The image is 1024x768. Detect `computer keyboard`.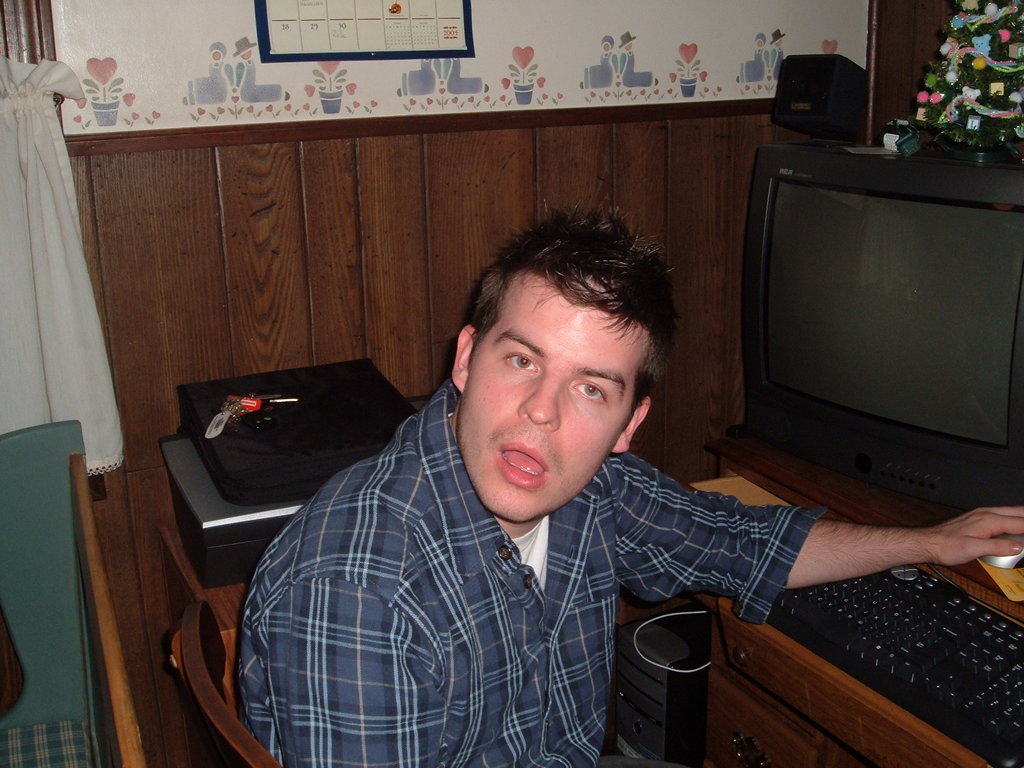
Detection: 767 563 1023 767.
